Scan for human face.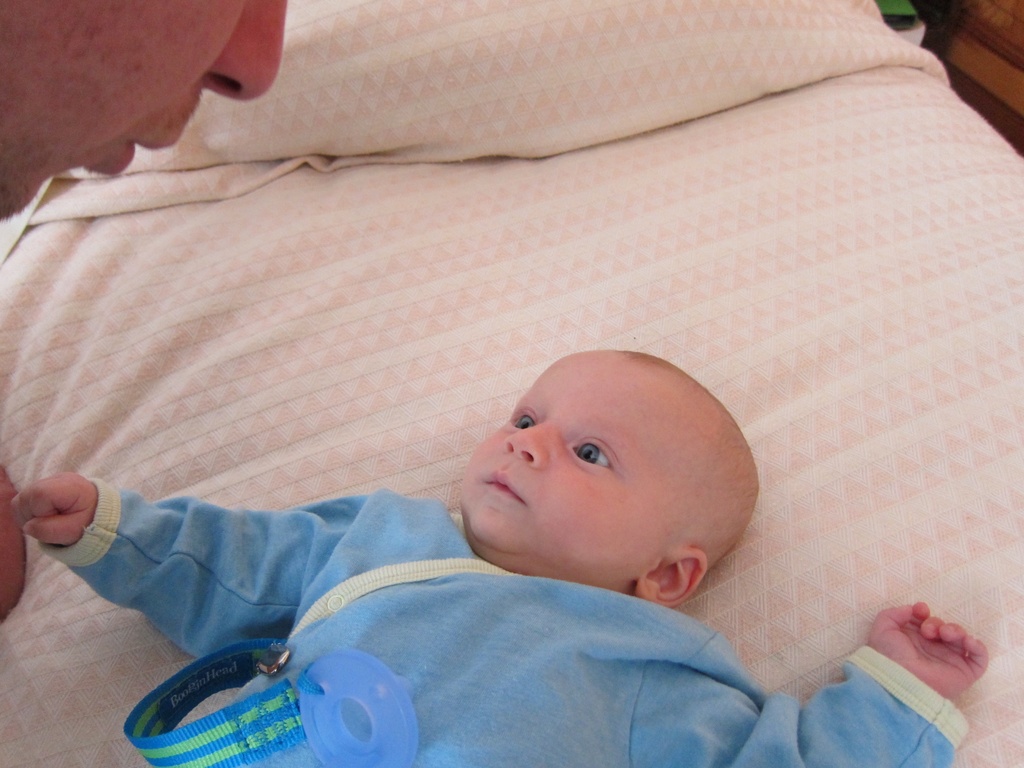
Scan result: locate(0, 0, 288, 228).
